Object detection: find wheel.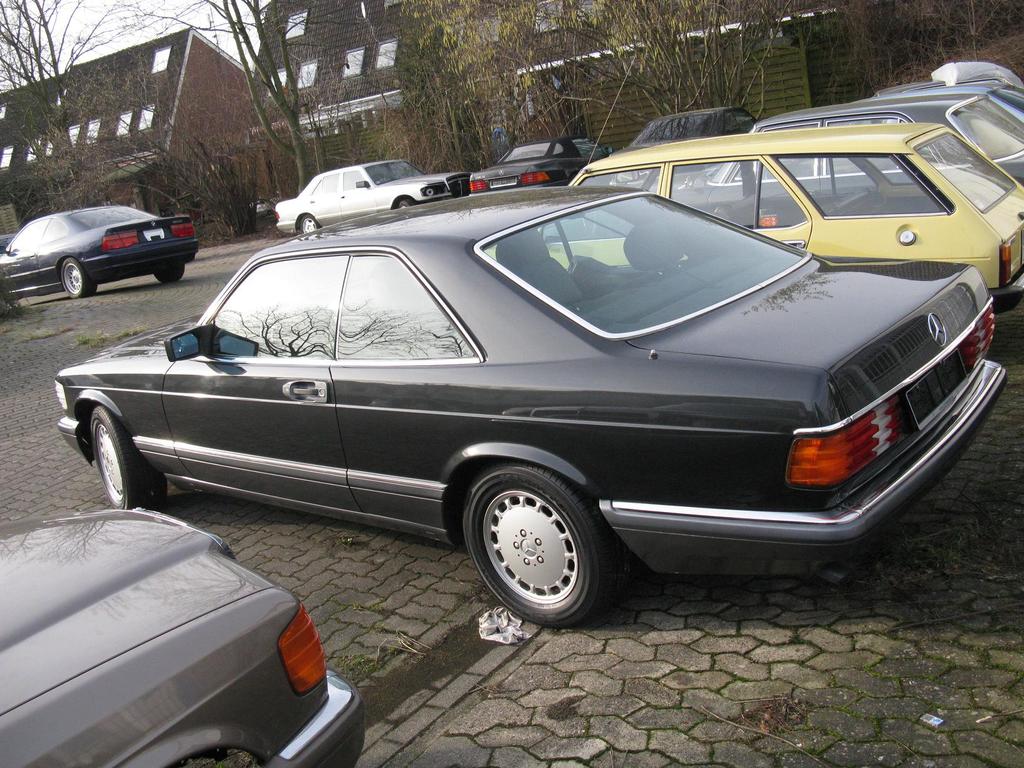
460, 464, 613, 623.
